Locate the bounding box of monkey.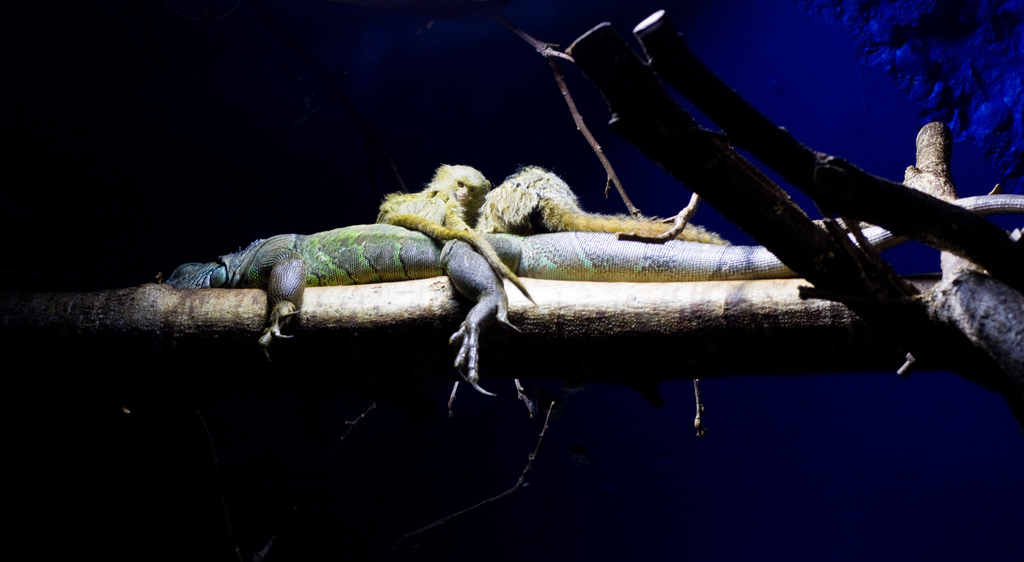
Bounding box: {"left": 479, "top": 169, "right": 724, "bottom": 242}.
